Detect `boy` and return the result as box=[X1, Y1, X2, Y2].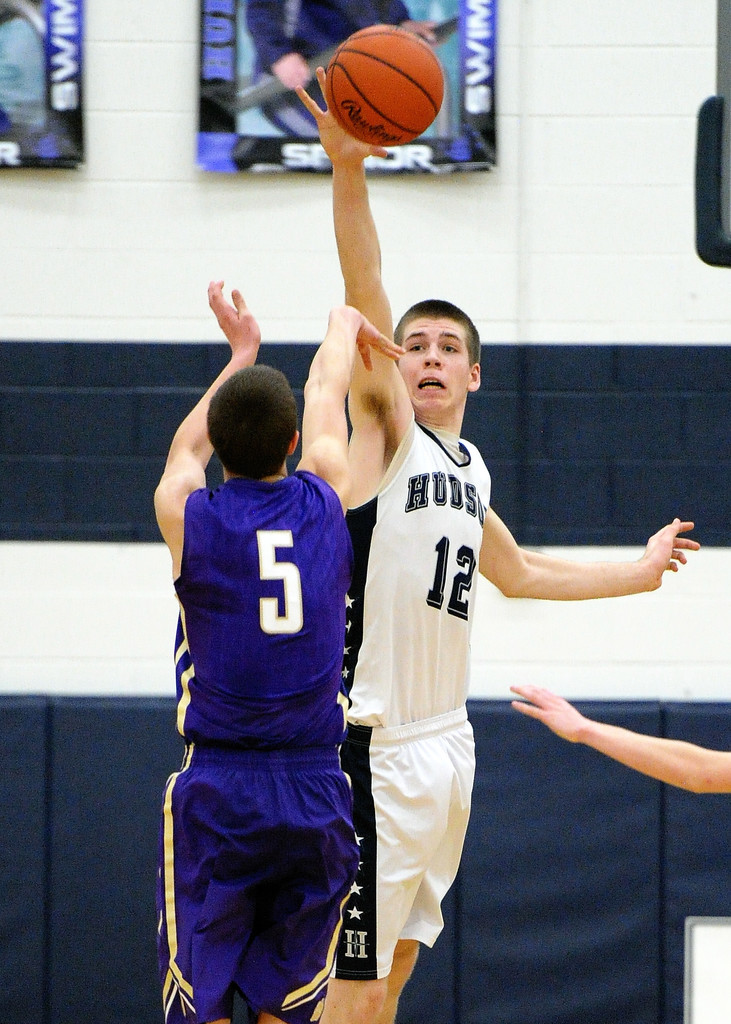
box=[289, 60, 690, 1016].
